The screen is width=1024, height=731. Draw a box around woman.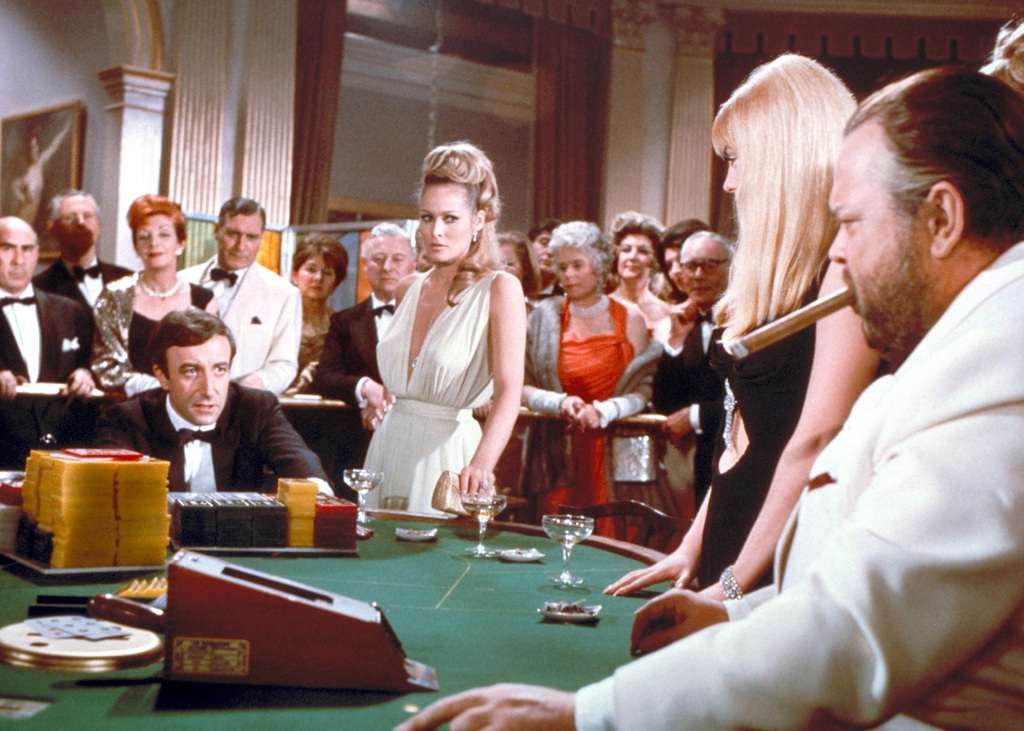
bbox=[85, 193, 228, 396].
